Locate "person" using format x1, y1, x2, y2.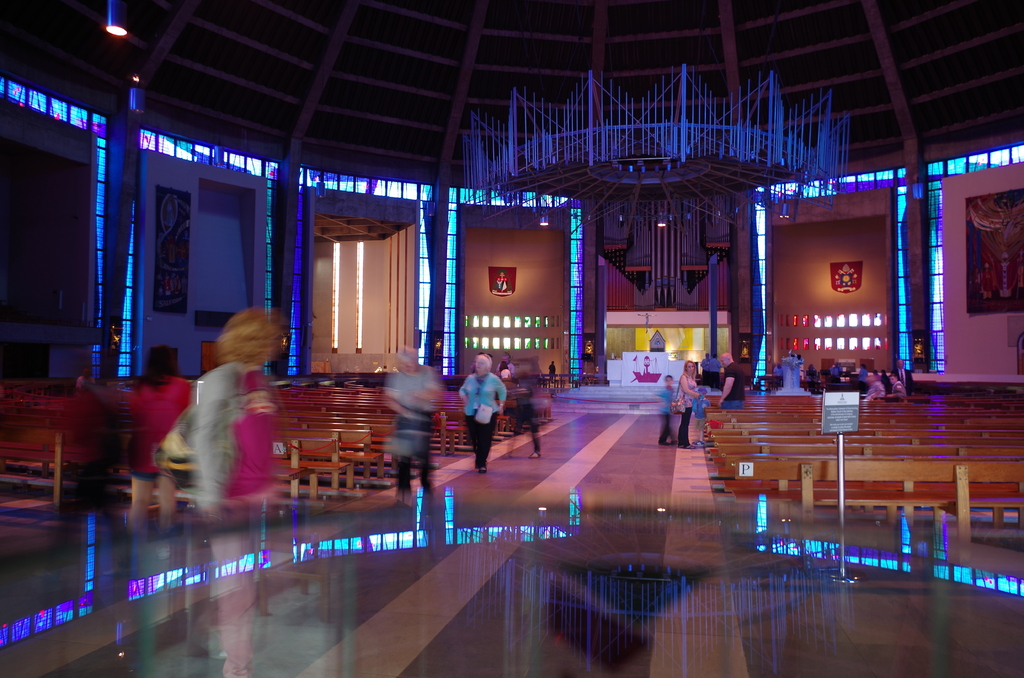
771, 365, 786, 389.
